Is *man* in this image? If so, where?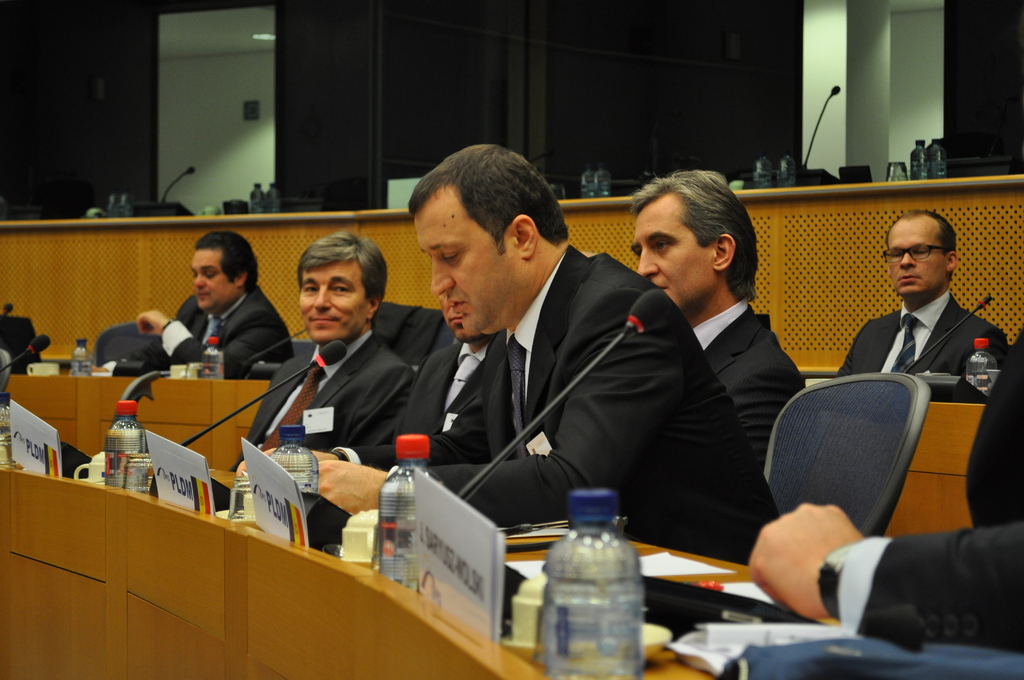
Yes, at x1=228 y1=236 x2=417 y2=471.
